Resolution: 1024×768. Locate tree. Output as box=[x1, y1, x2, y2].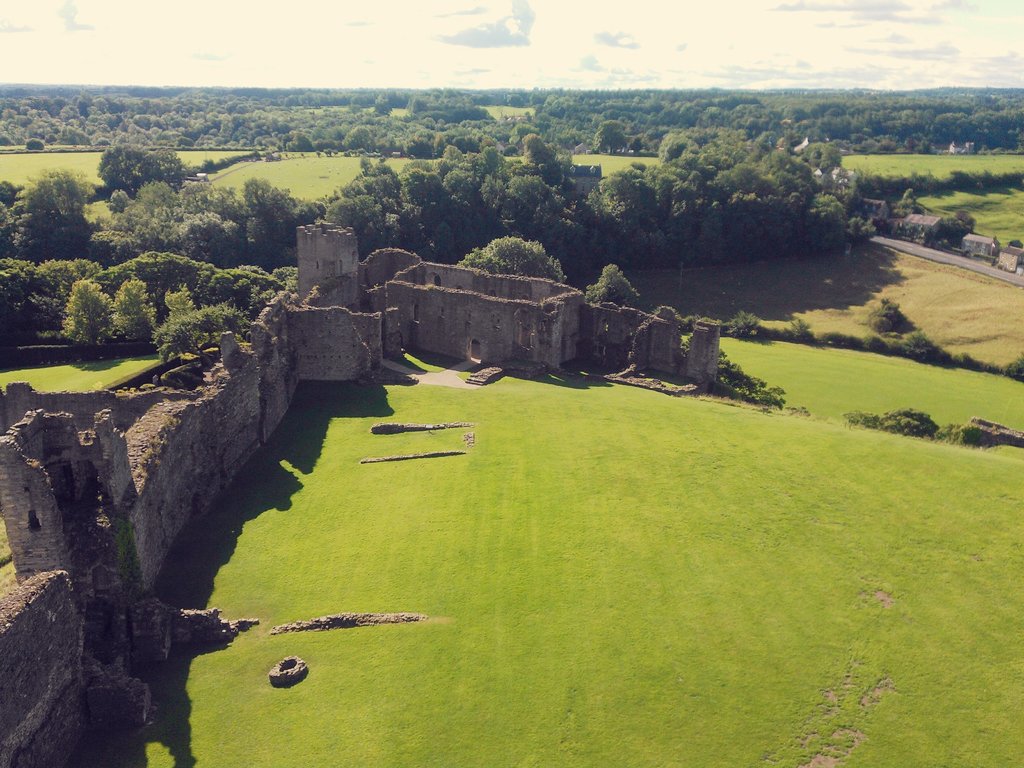
box=[740, 116, 760, 140].
